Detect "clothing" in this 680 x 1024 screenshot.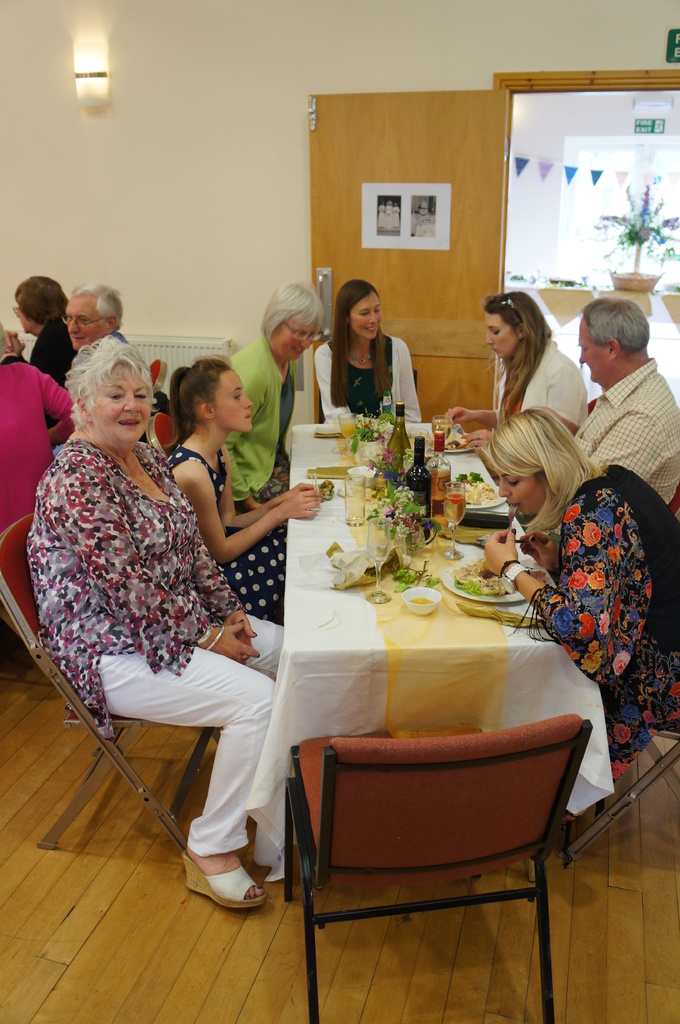
Detection: (525,357,679,543).
